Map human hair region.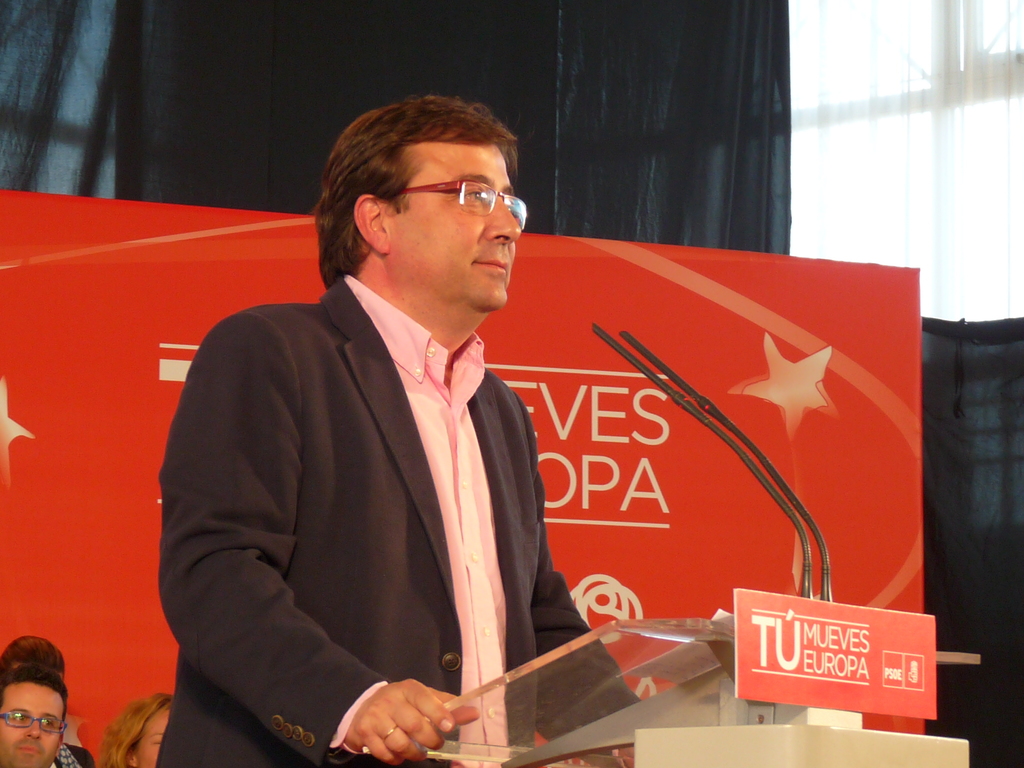
Mapped to bbox=(95, 691, 174, 767).
